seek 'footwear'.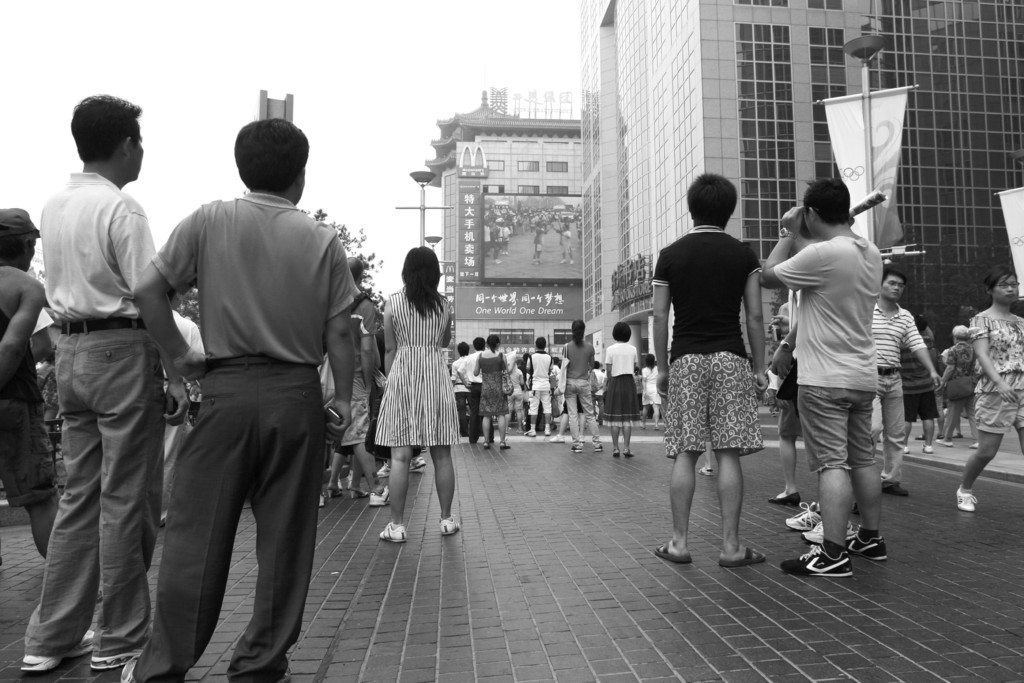
{"x1": 593, "y1": 435, "x2": 598, "y2": 450}.
